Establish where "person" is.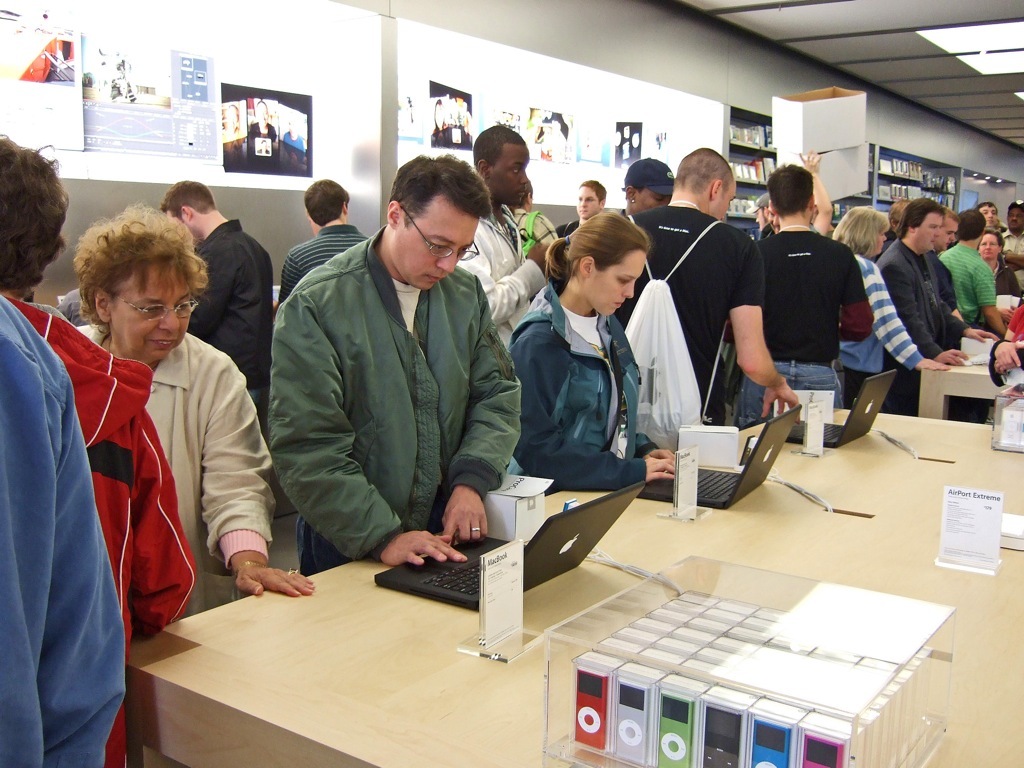
Established at 941/218/1010/346.
